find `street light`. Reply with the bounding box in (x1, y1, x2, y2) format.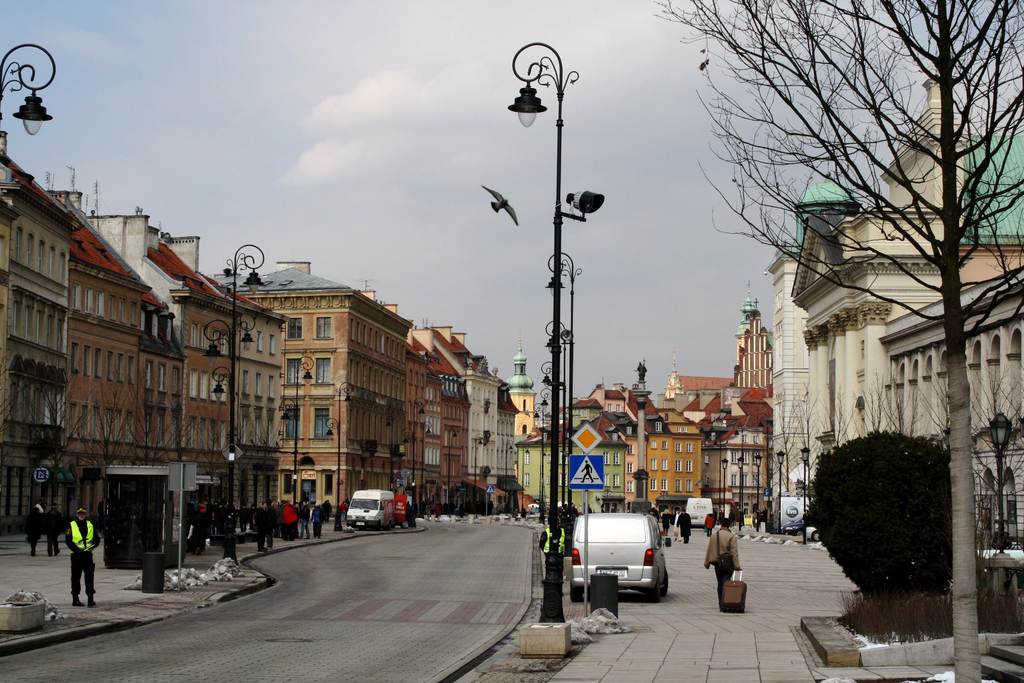
(449, 428, 460, 512).
